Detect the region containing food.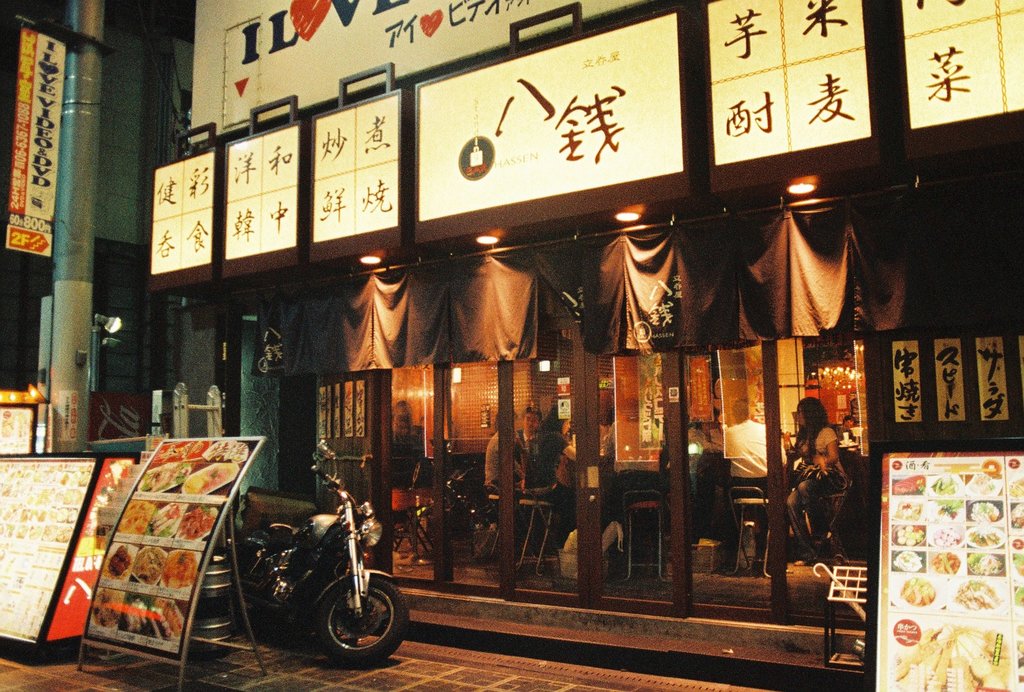
<bbox>1016, 540, 1023, 550</bbox>.
